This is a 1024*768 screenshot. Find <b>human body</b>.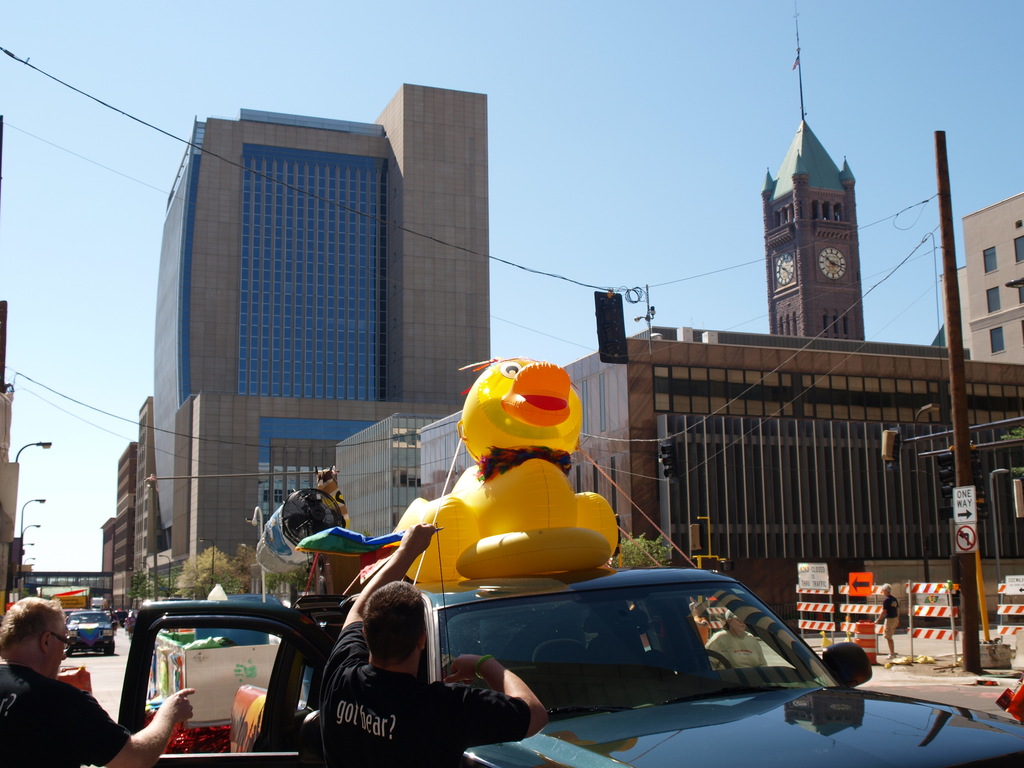
Bounding box: box=[319, 527, 550, 767].
